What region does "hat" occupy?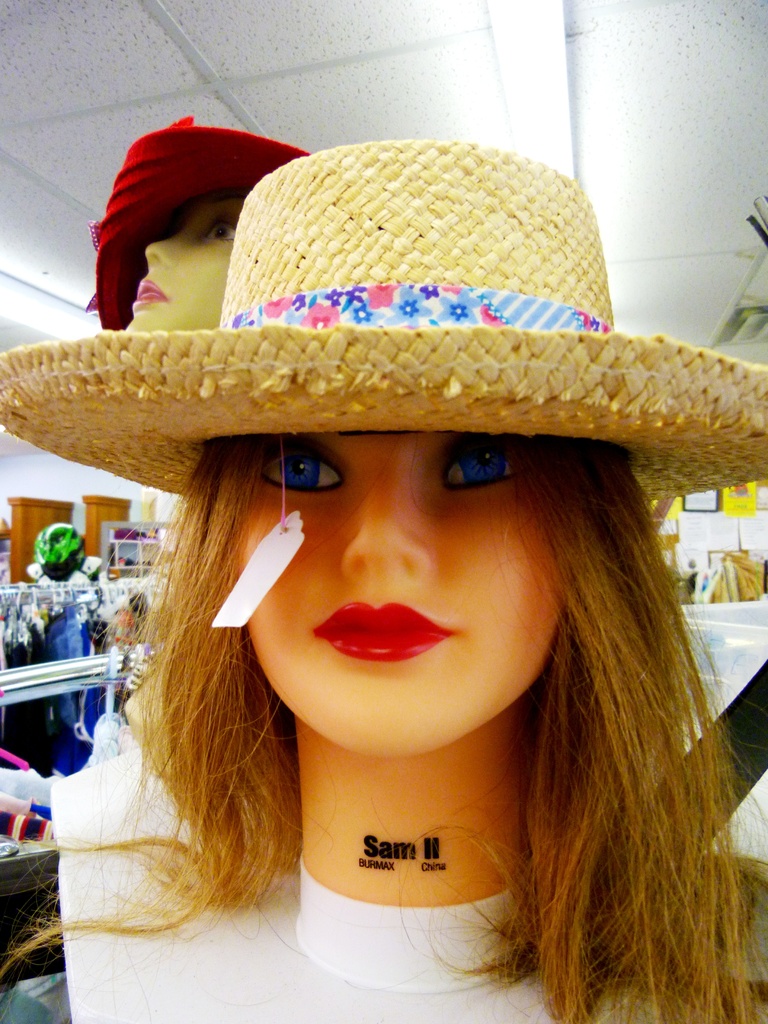
BBox(0, 136, 767, 504).
